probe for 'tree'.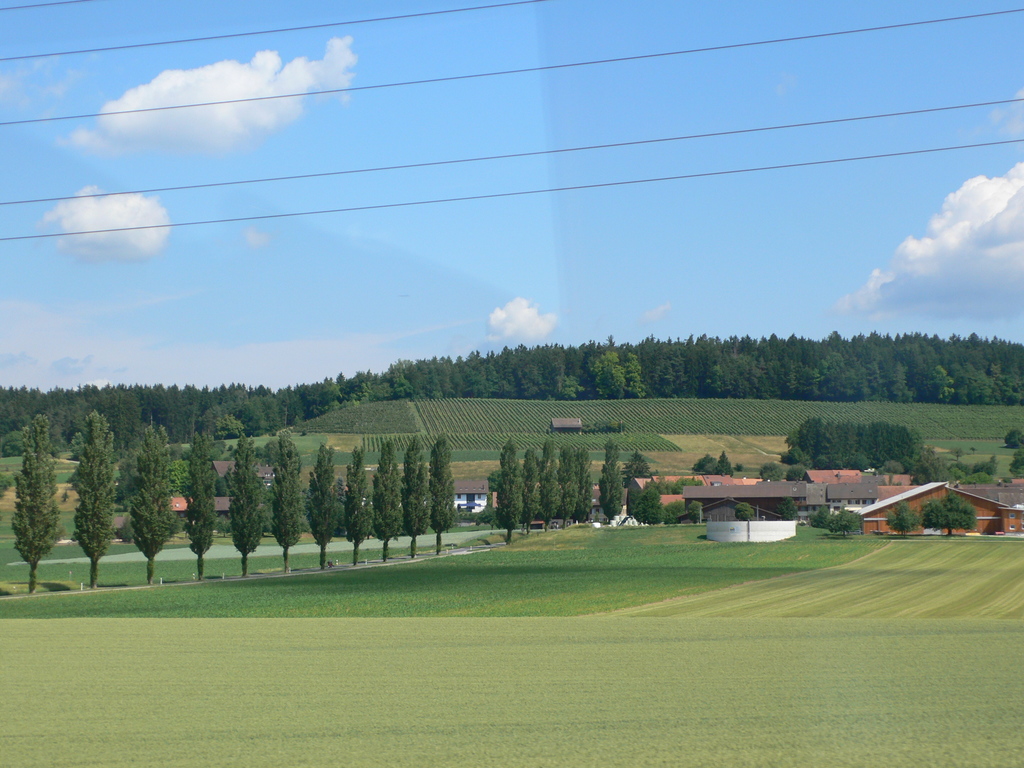
Probe result: [x1=369, y1=438, x2=398, y2=560].
